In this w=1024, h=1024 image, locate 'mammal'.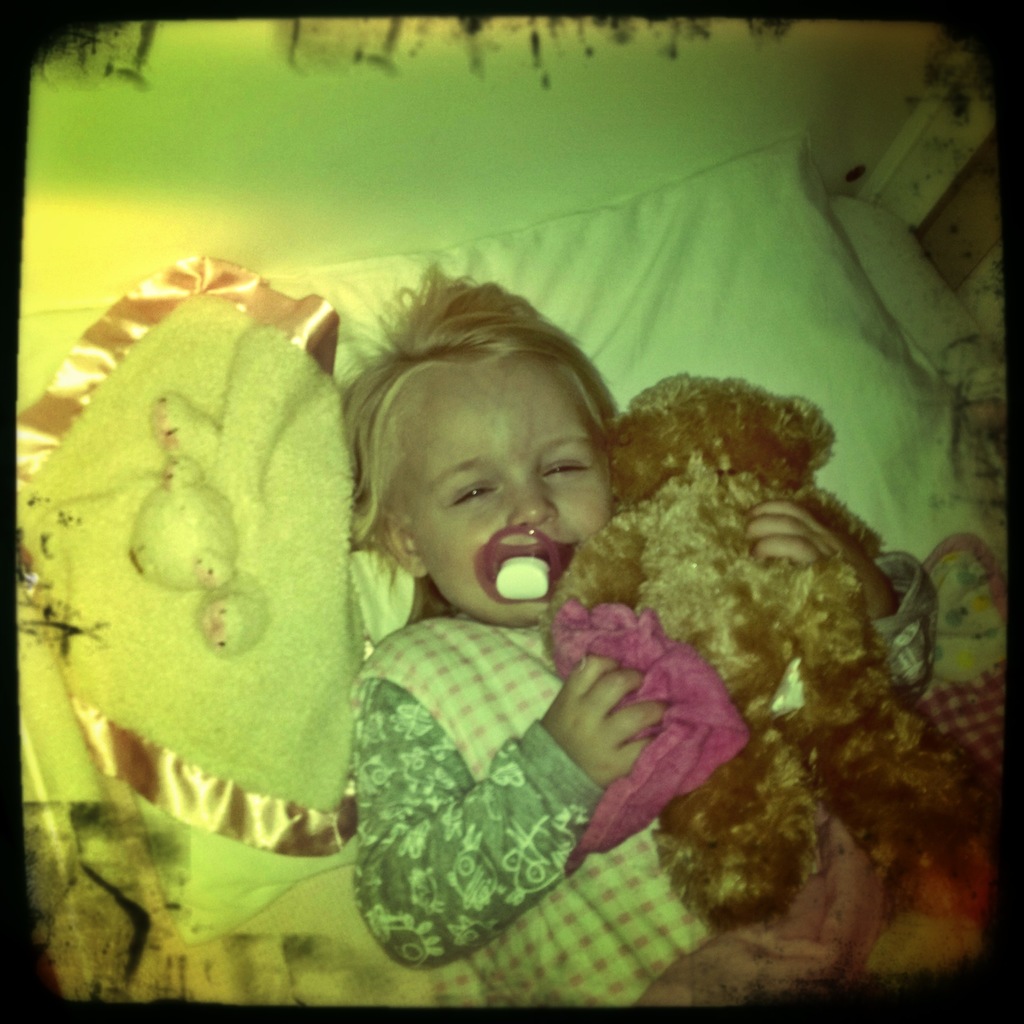
Bounding box: locate(258, 321, 767, 969).
